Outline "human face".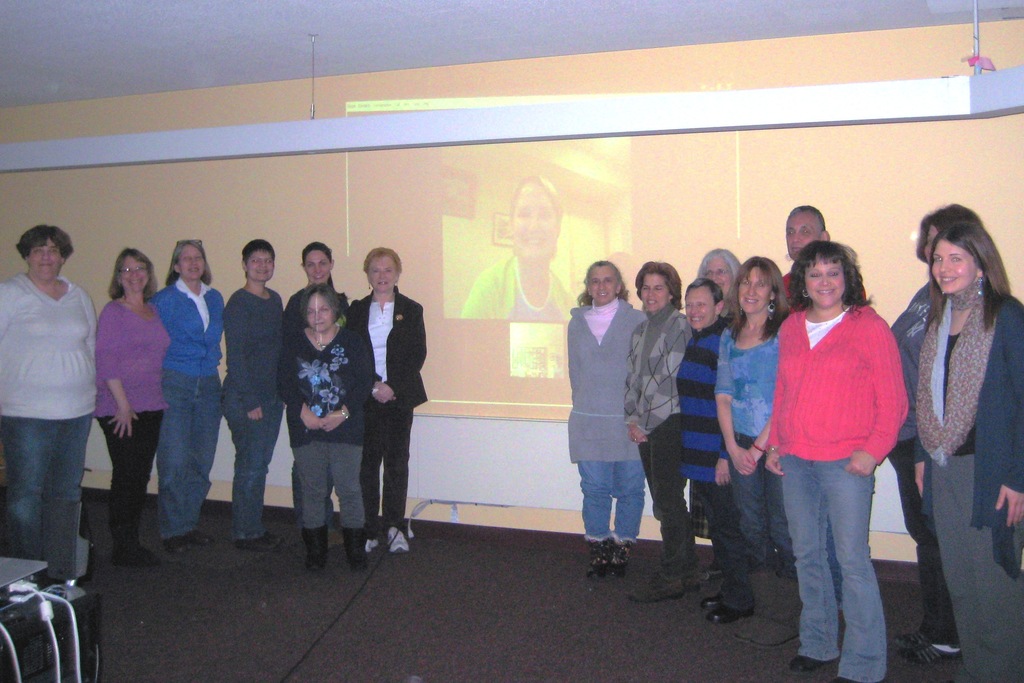
Outline: [x1=305, y1=297, x2=331, y2=334].
